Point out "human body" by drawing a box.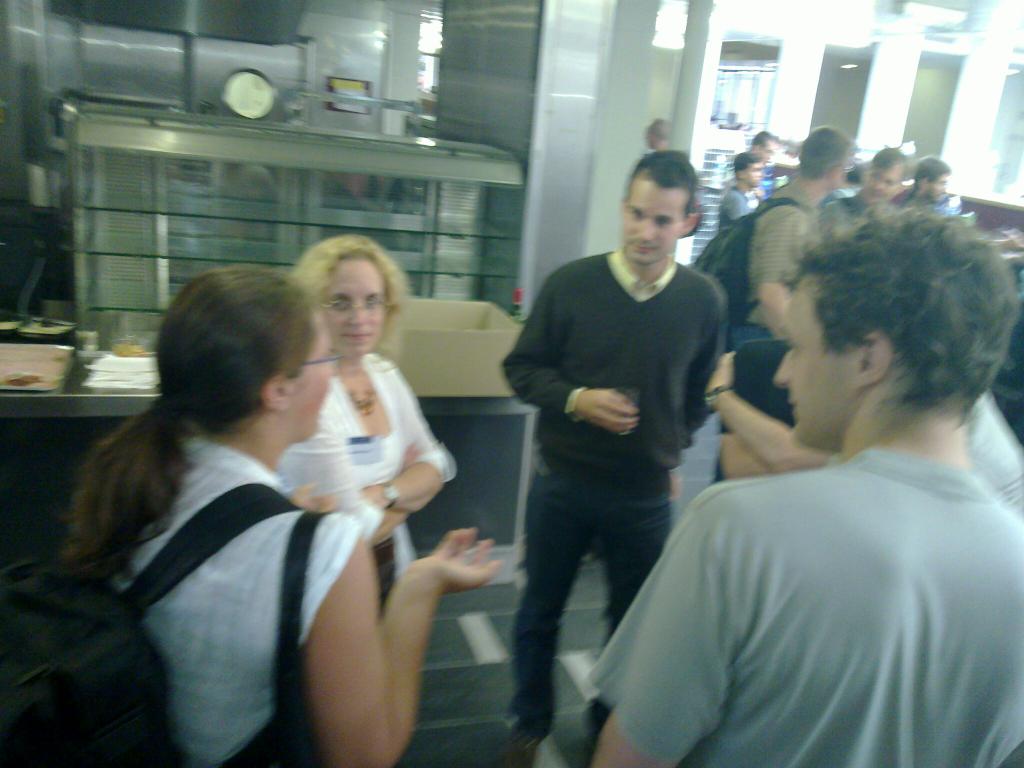
(824,151,908,248).
